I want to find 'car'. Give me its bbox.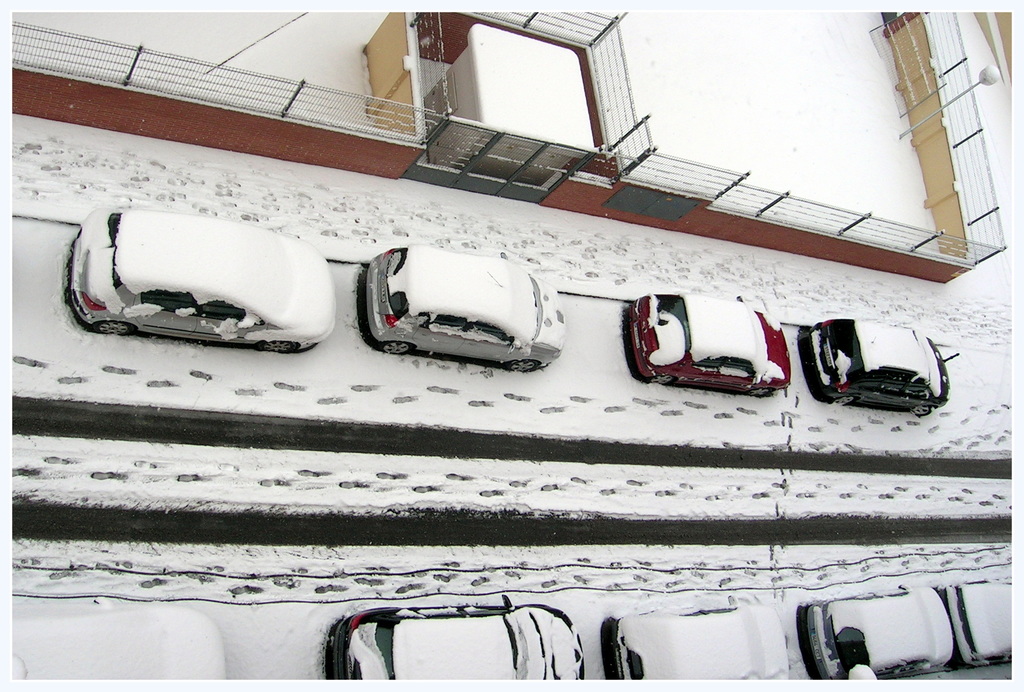
799 322 951 406.
